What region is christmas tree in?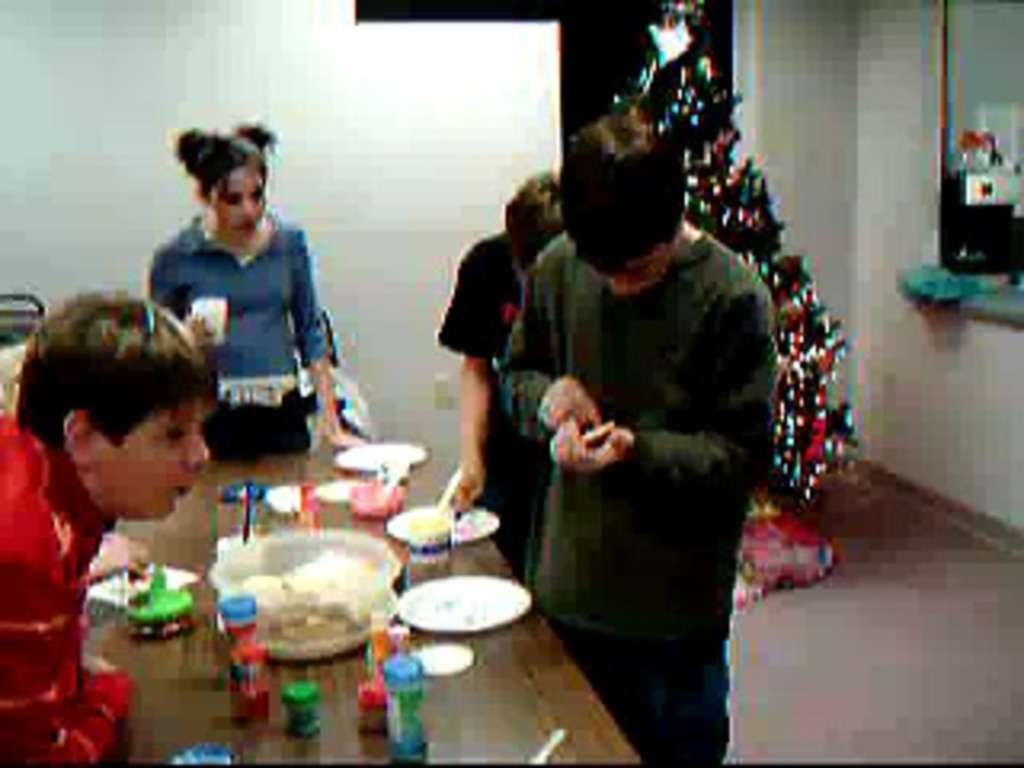
(554, 0, 864, 493).
